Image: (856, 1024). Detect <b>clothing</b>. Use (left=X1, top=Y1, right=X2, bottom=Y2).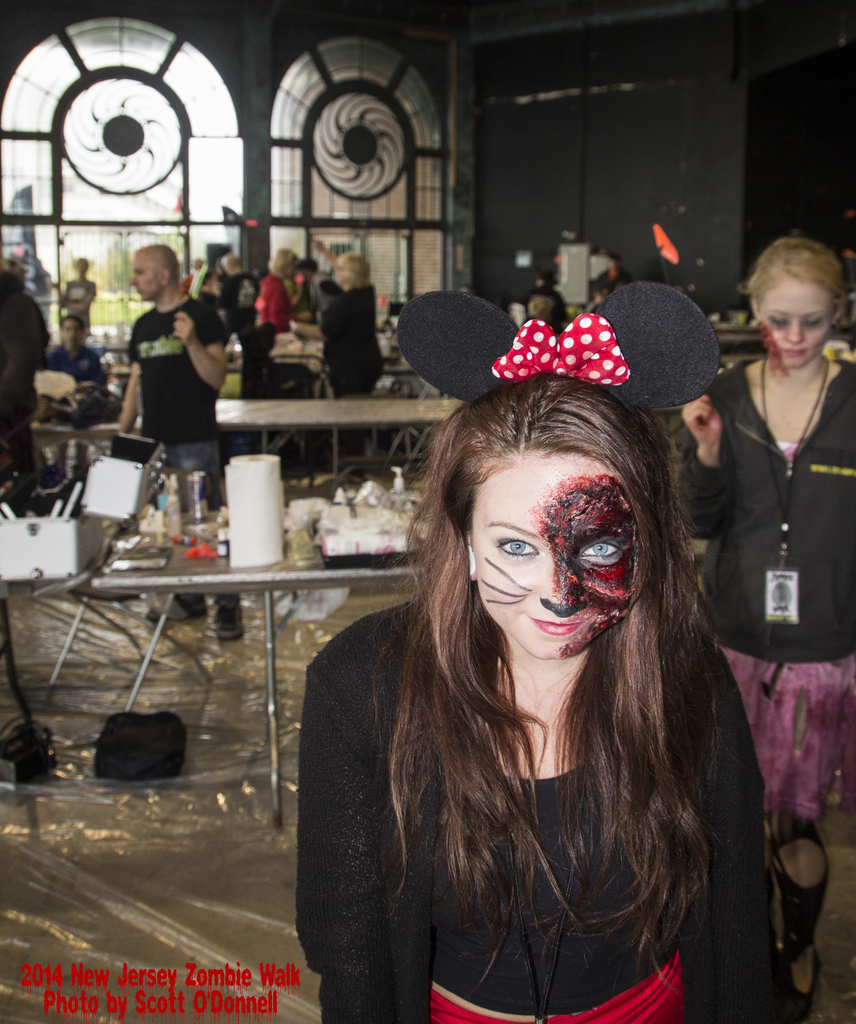
(left=133, top=302, right=252, bottom=614).
